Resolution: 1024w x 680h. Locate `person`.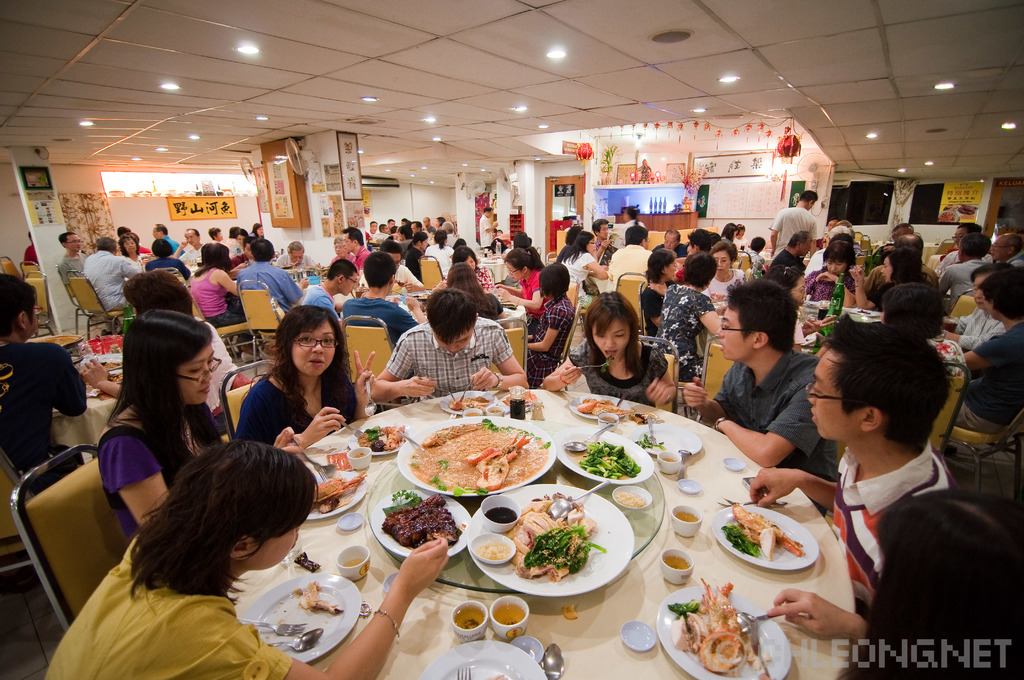
[left=234, top=304, right=378, bottom=449].
